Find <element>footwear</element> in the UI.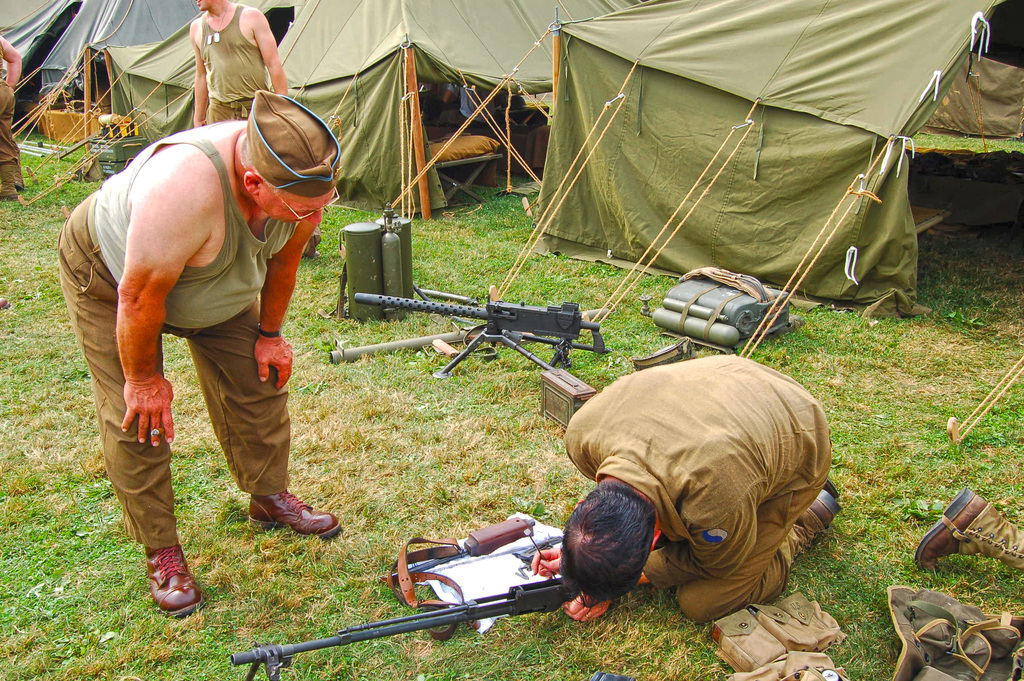
UI element at [x1=248, y1=488, x2=346, y2=540].
